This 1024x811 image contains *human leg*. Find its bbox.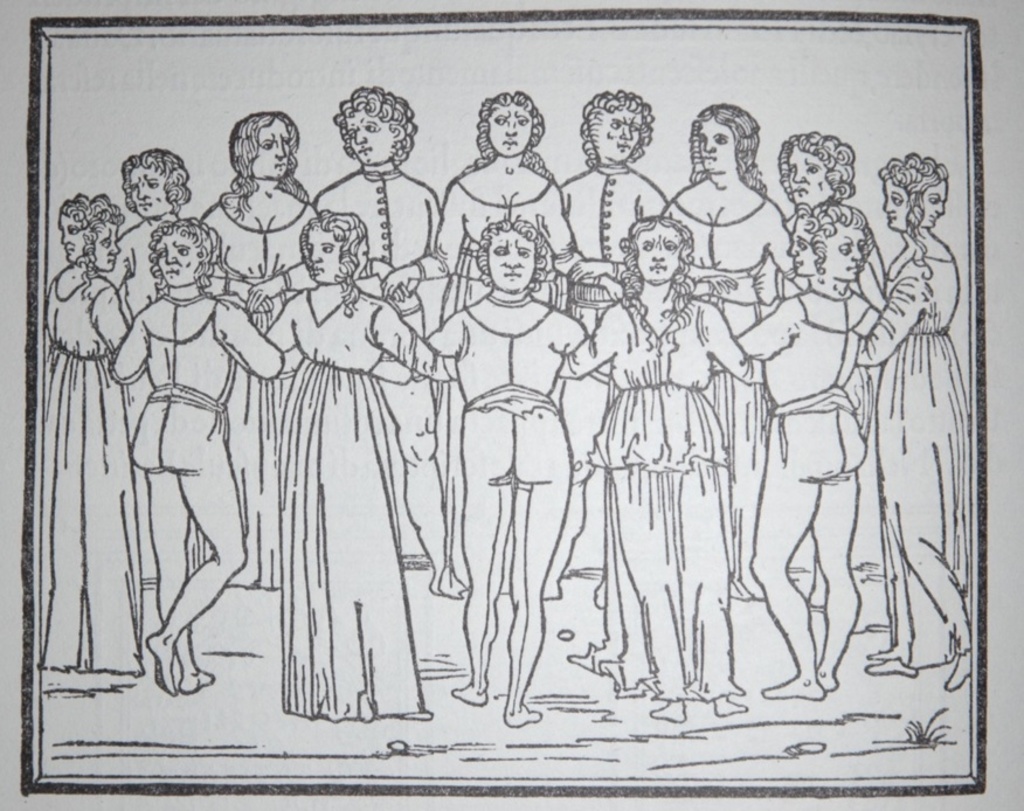
x1=131 y1=388 x2=217 y2=689.
